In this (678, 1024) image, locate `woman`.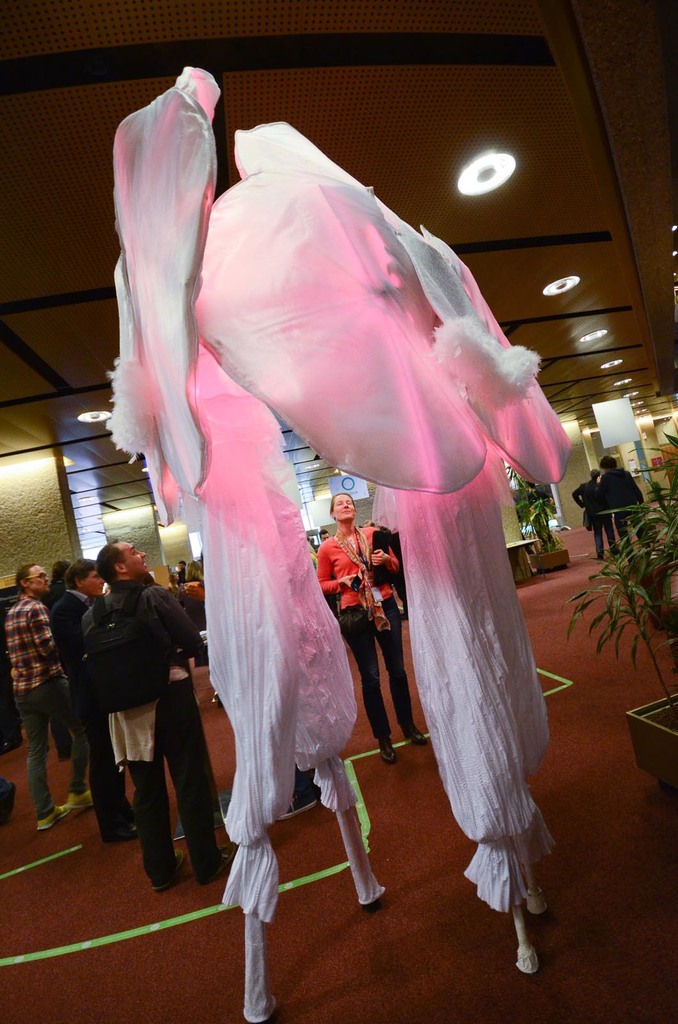
Bounding box: bbox=[315, 490, 402, 765].
